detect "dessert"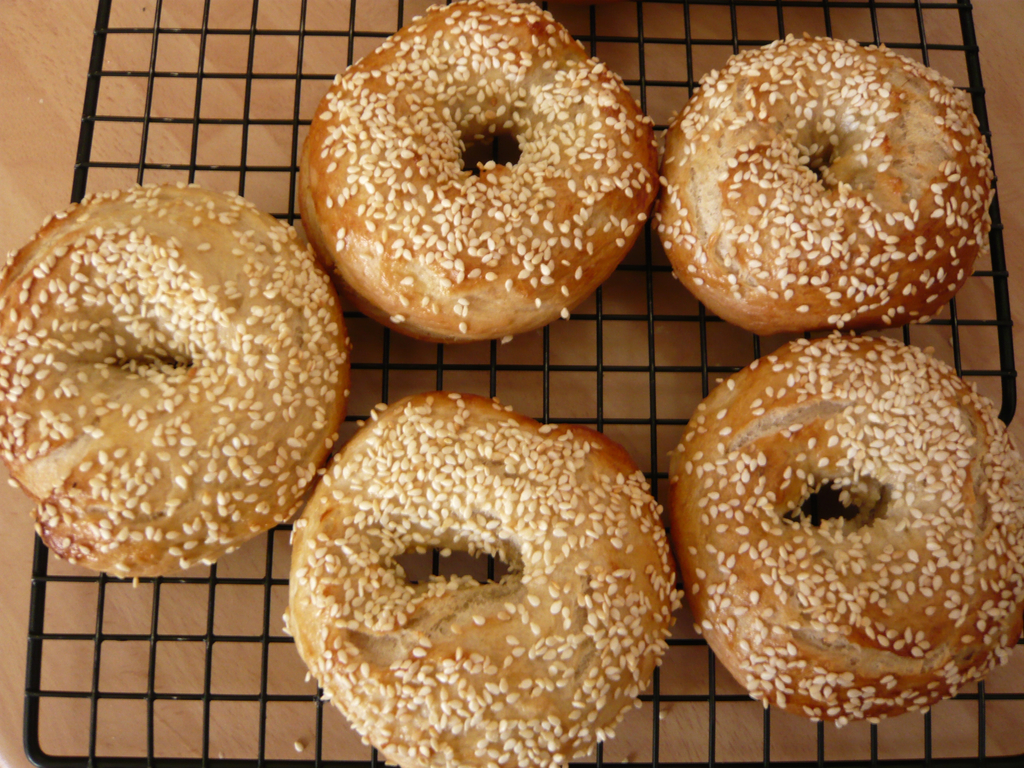
296:0:657:345
